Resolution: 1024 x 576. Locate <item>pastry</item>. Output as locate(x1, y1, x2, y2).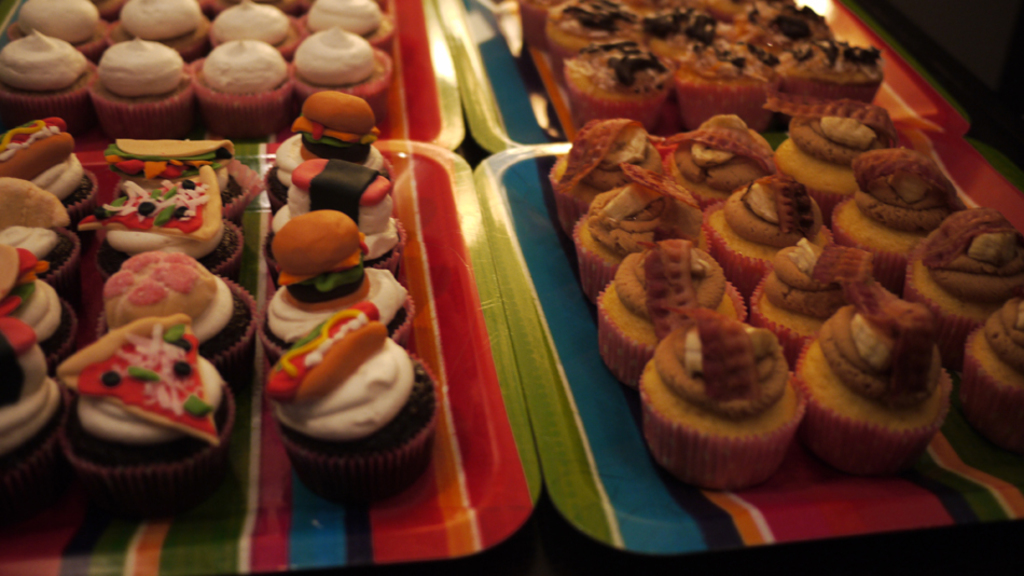
locate(0, 29, 91, 135).
